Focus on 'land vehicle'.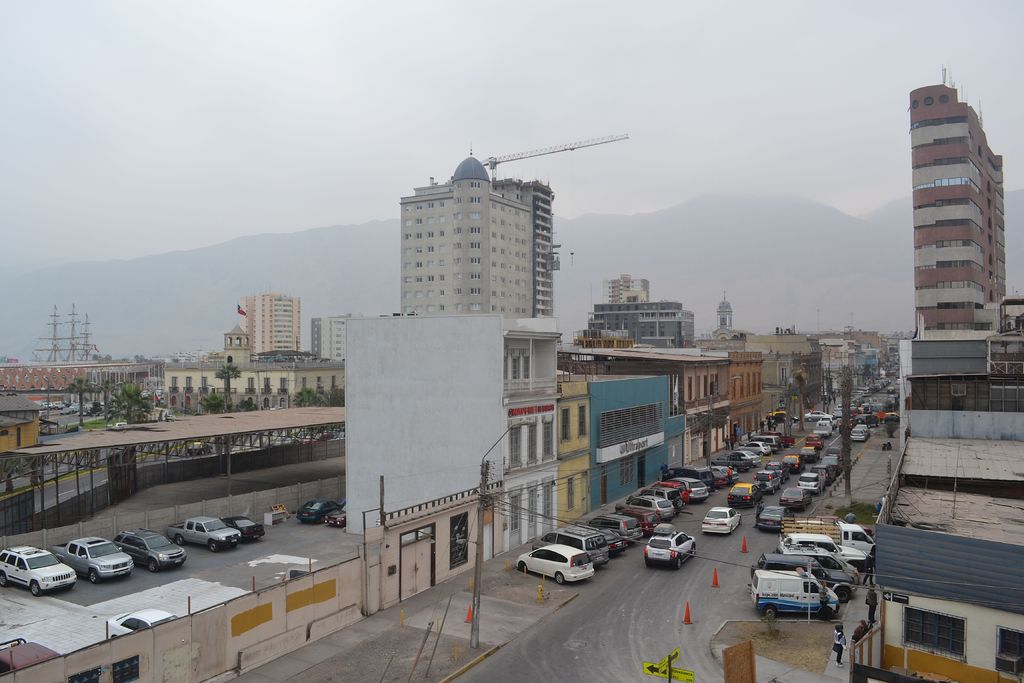
Focused at [left=41, top=399, right=67, bottom=415].
